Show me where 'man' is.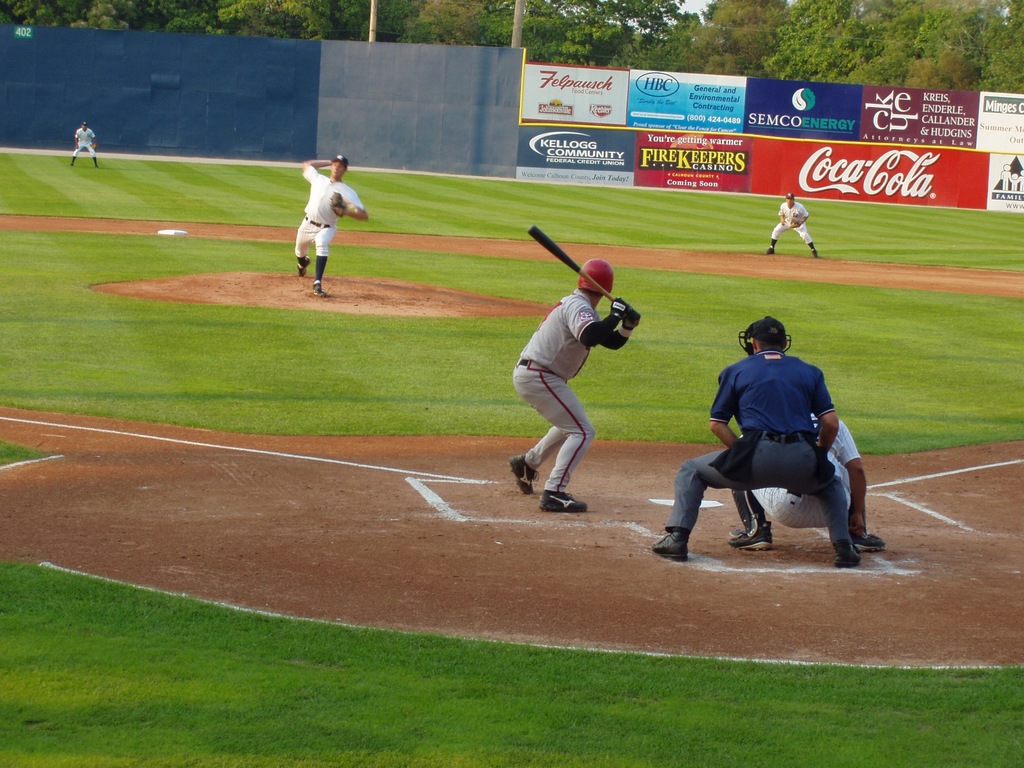
'man' is at (left=503, top=254, right=641, bottom=515).
